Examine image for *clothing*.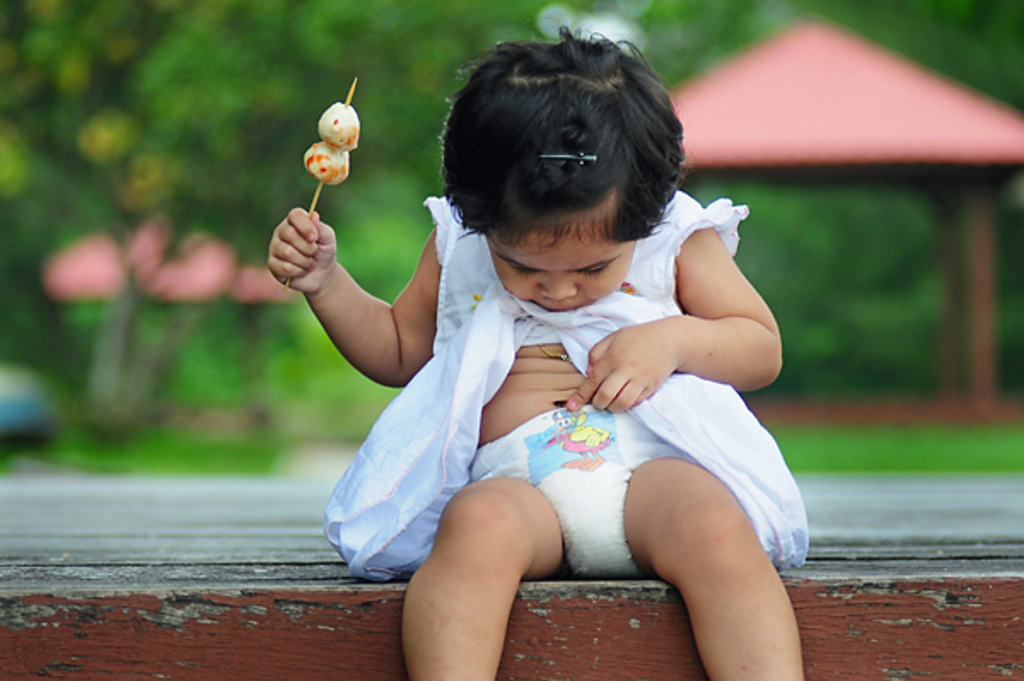
Examination result: [360,234,823,592].
